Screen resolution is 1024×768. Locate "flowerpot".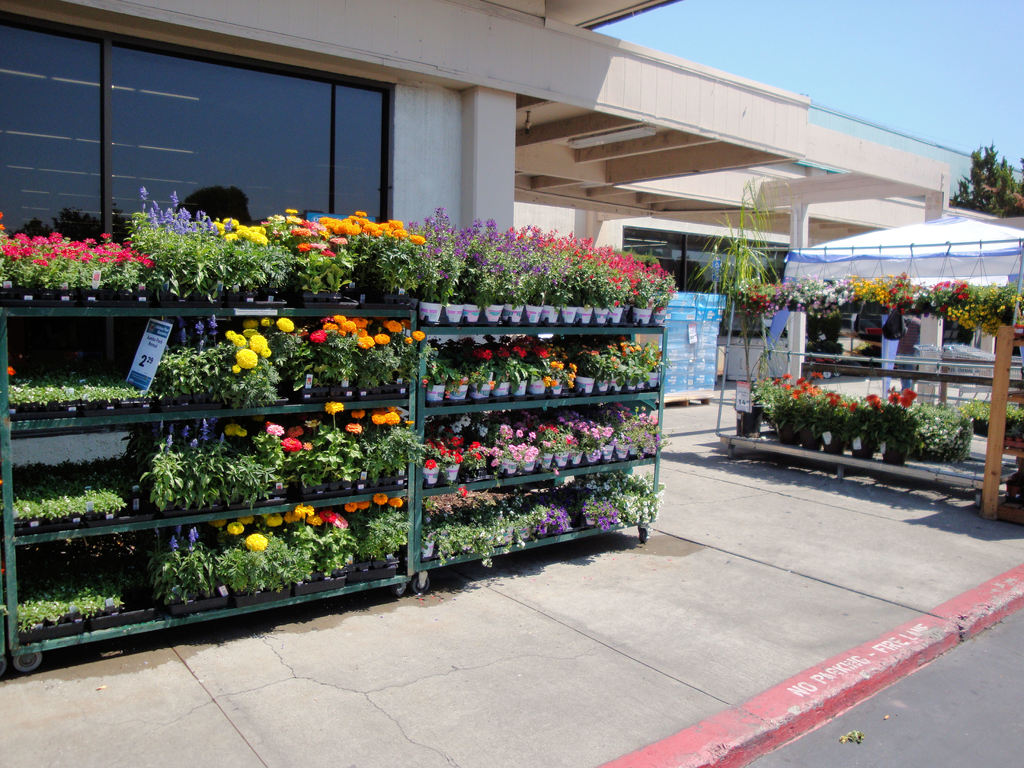
(left=545, top=305, right=559, bottom=324).
